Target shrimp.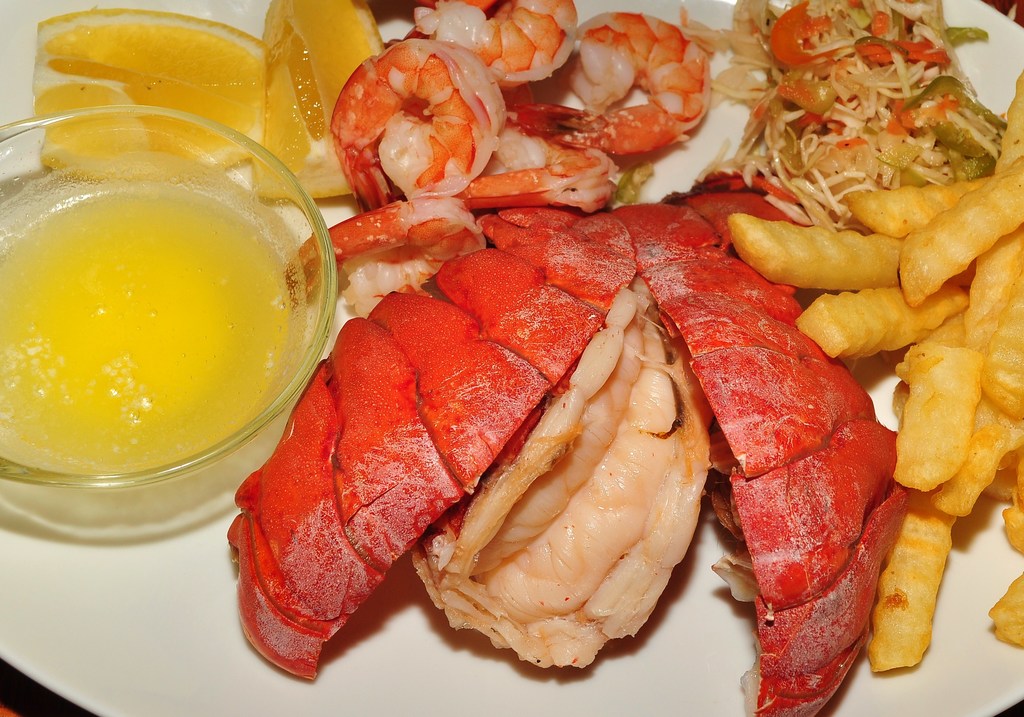
Target region: [281, 198, 487, 317].
